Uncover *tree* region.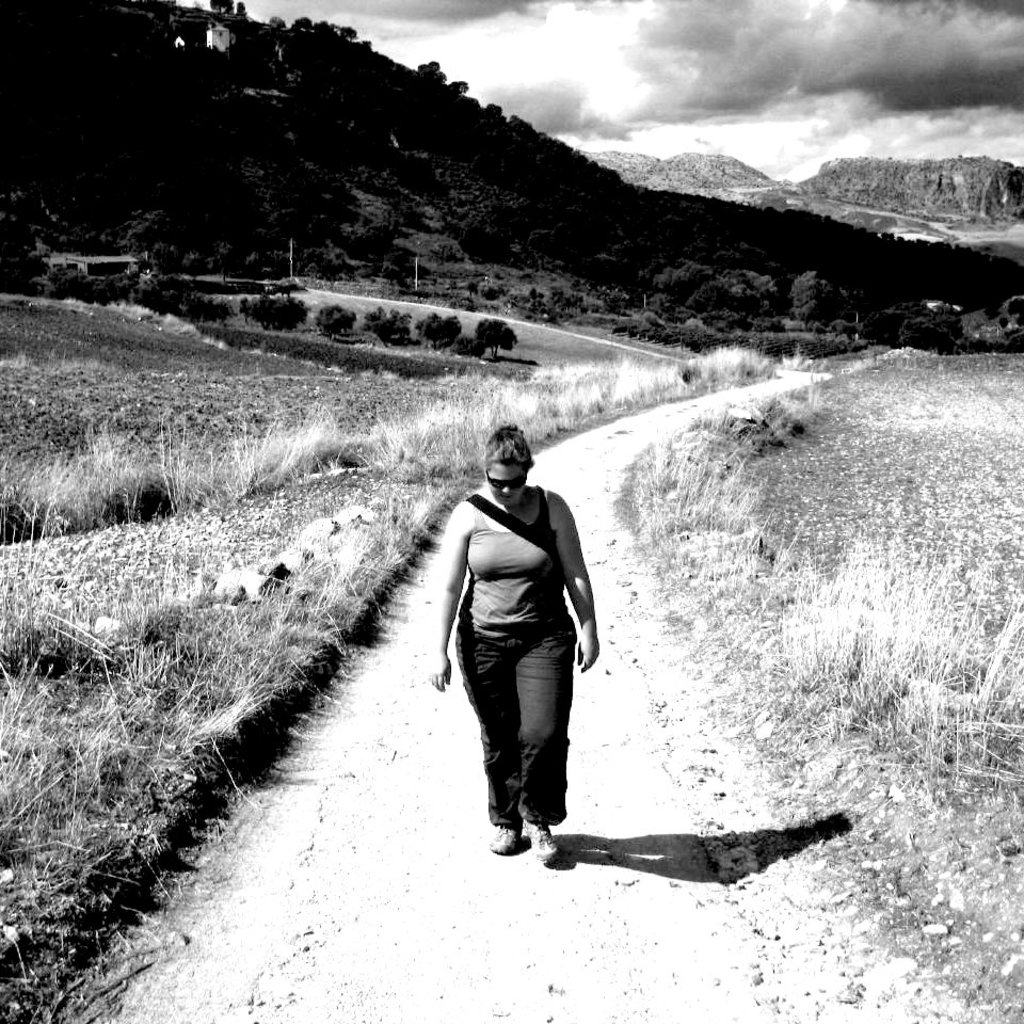
Uncovered: box=[419, 48, 448, 90].
